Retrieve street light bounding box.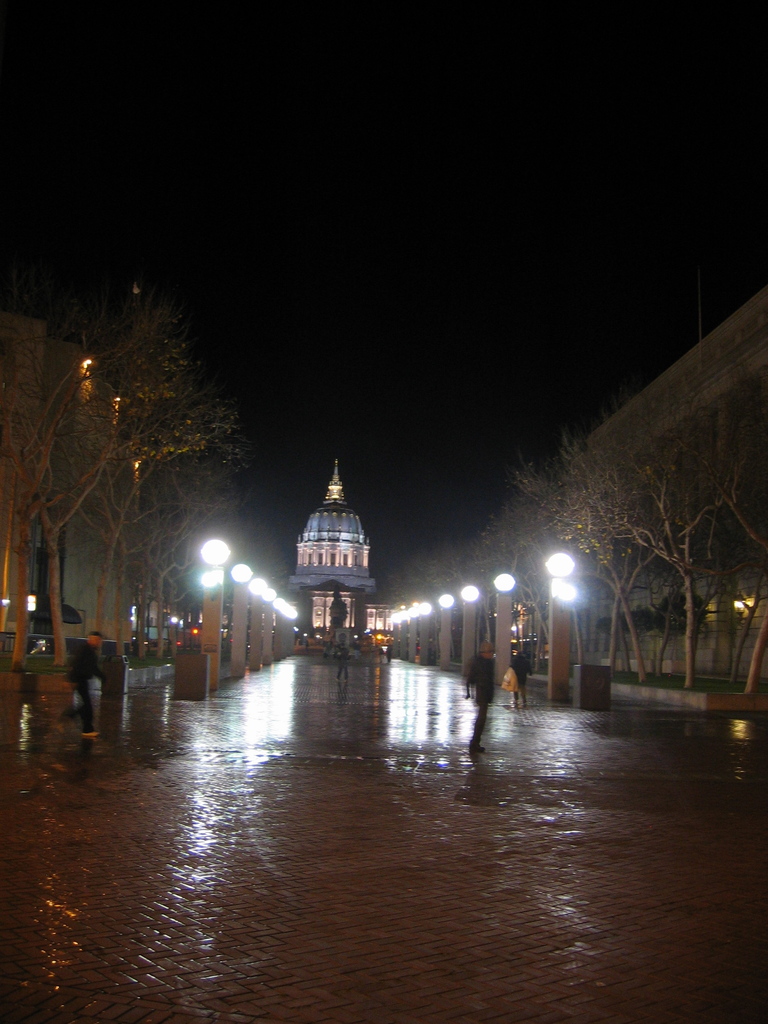
Bounding box: x1=440, y1=591, x2=455, y2=668.
